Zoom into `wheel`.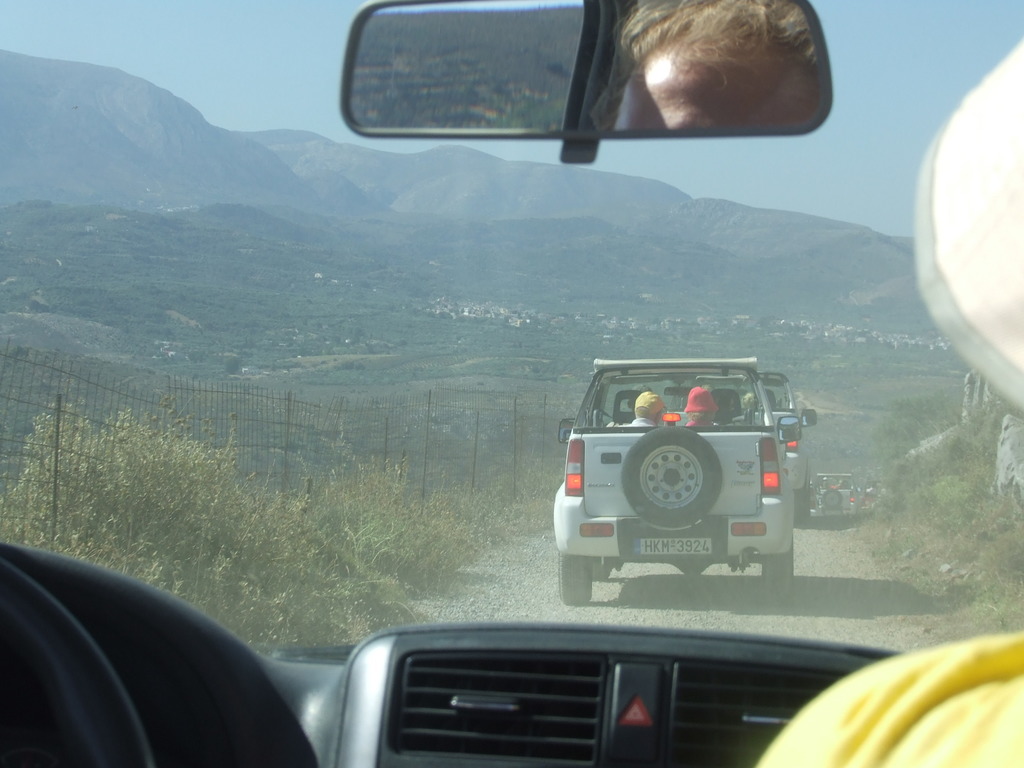
Zoom target: <region>764, 567, 793, 600</region>.
